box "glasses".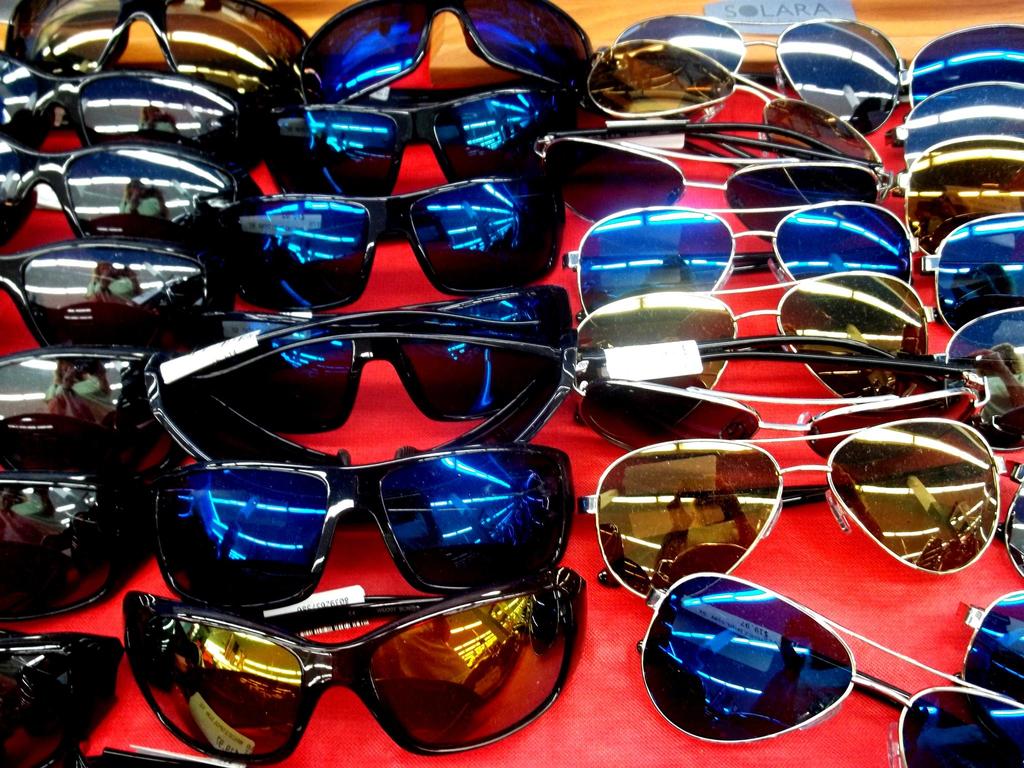
[0, 42, 264, 186].
